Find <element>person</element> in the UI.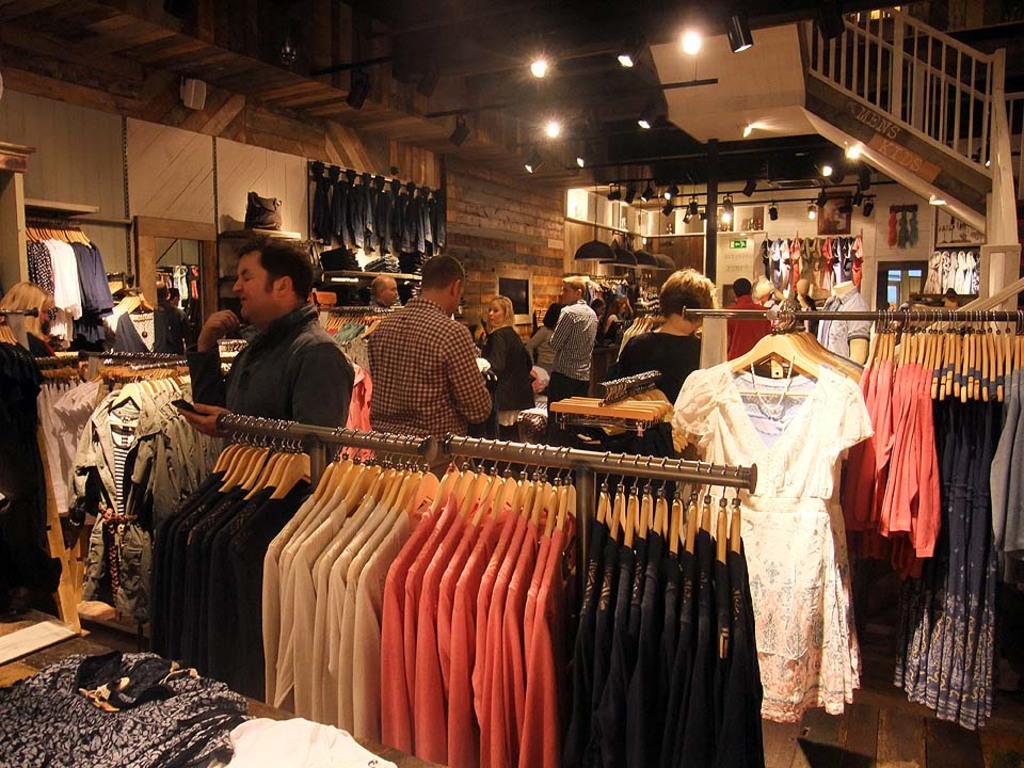
UI element at {"x1": 612, "y1": 268, "x2": 708, "y2": 415}.
